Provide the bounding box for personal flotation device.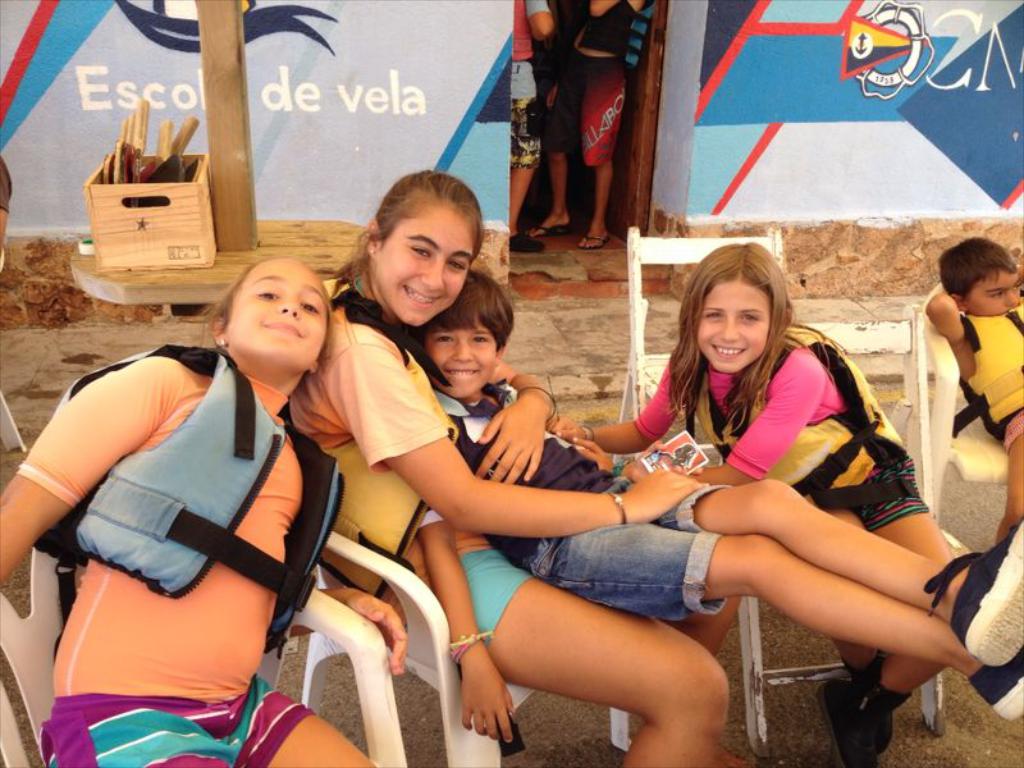
pyautogui.locateOnScreen(957, 302, 1023, 439).
